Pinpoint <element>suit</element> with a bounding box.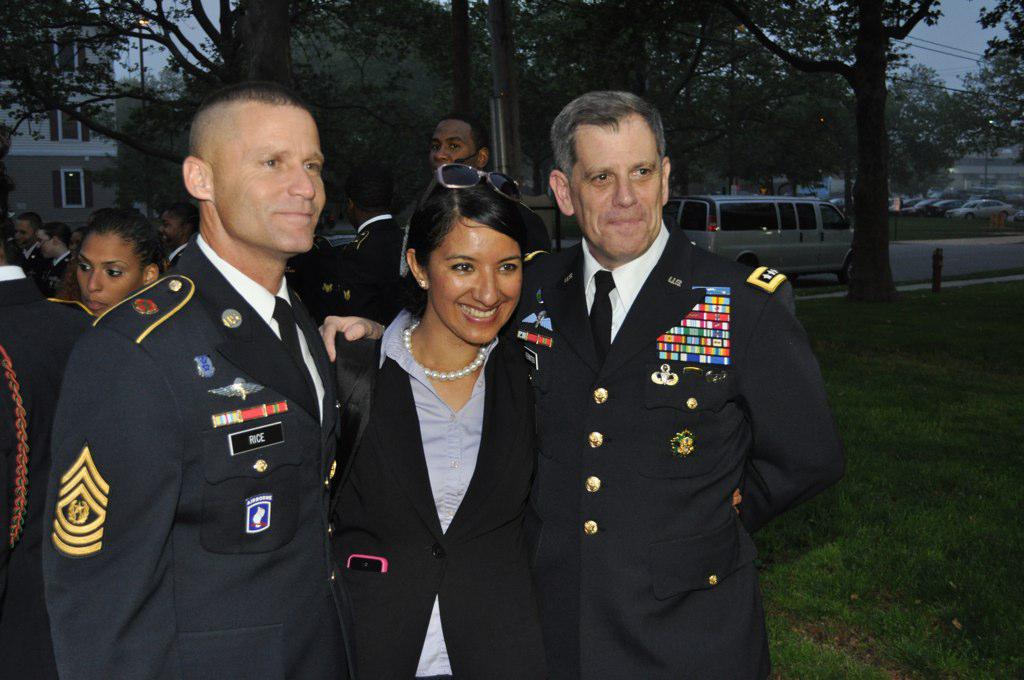
<bbox>165, 241, 186, 273</bbox>.
